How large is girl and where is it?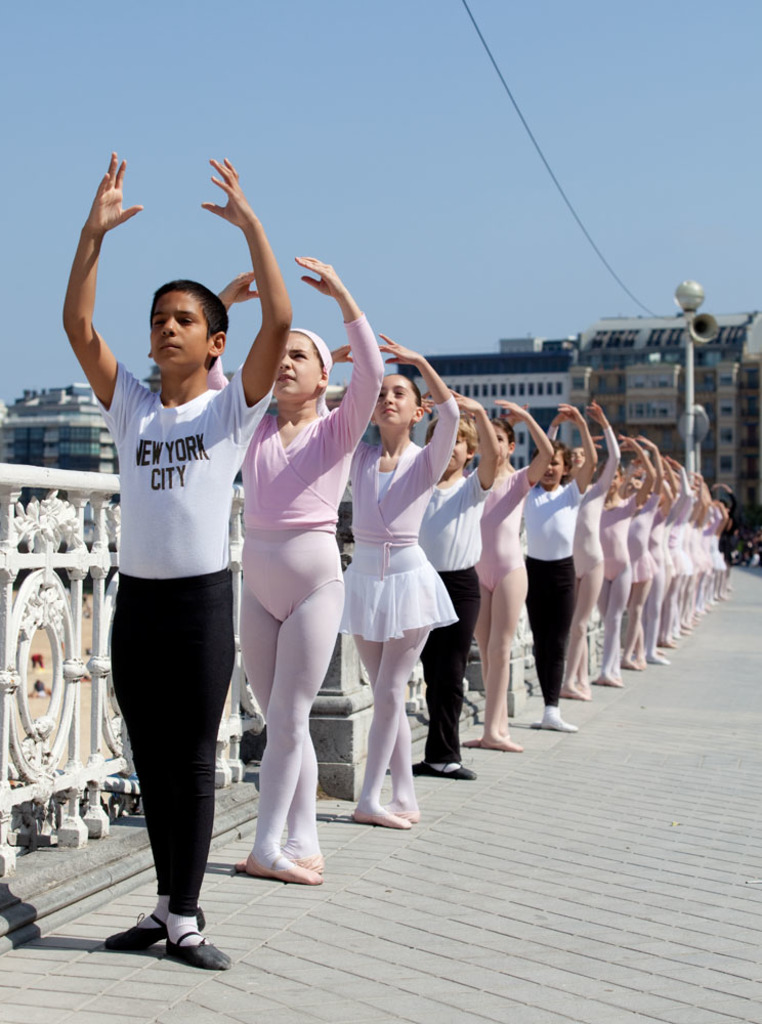
Bounding box: crop(456, 399, 556, 760).
